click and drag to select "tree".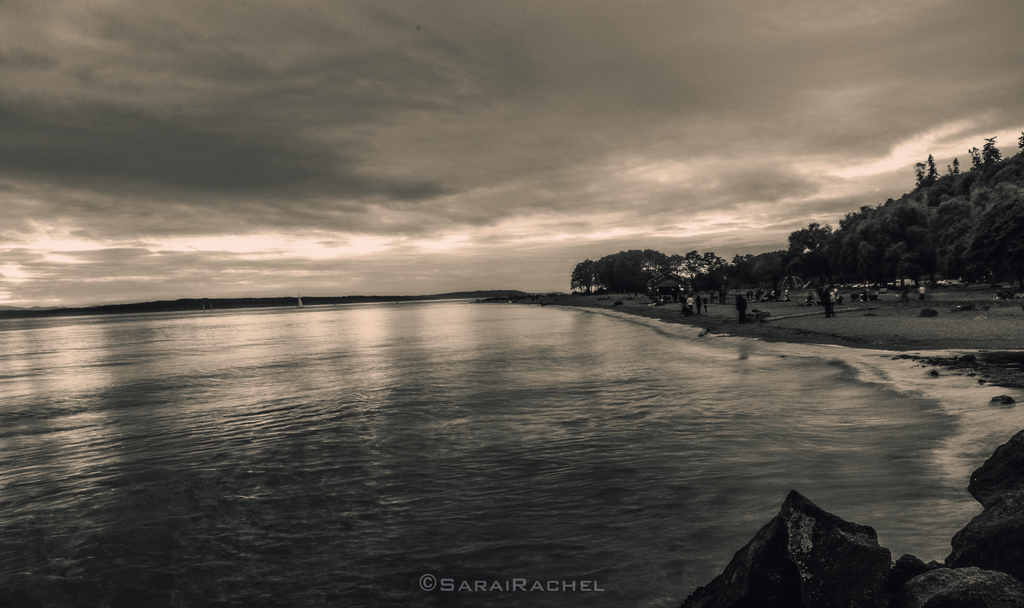
Selection: region(690, 246, 781, 294).
